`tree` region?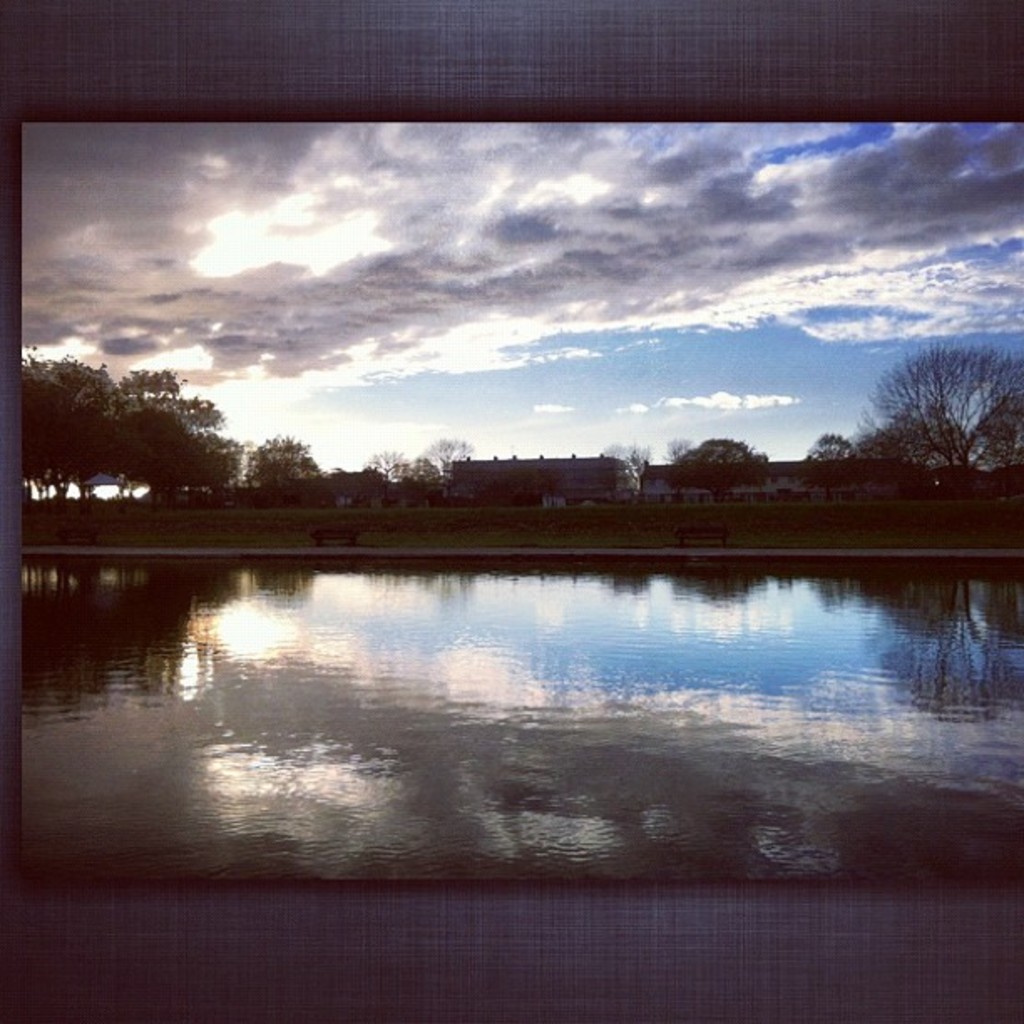
region(17, 353, 127, 510)
